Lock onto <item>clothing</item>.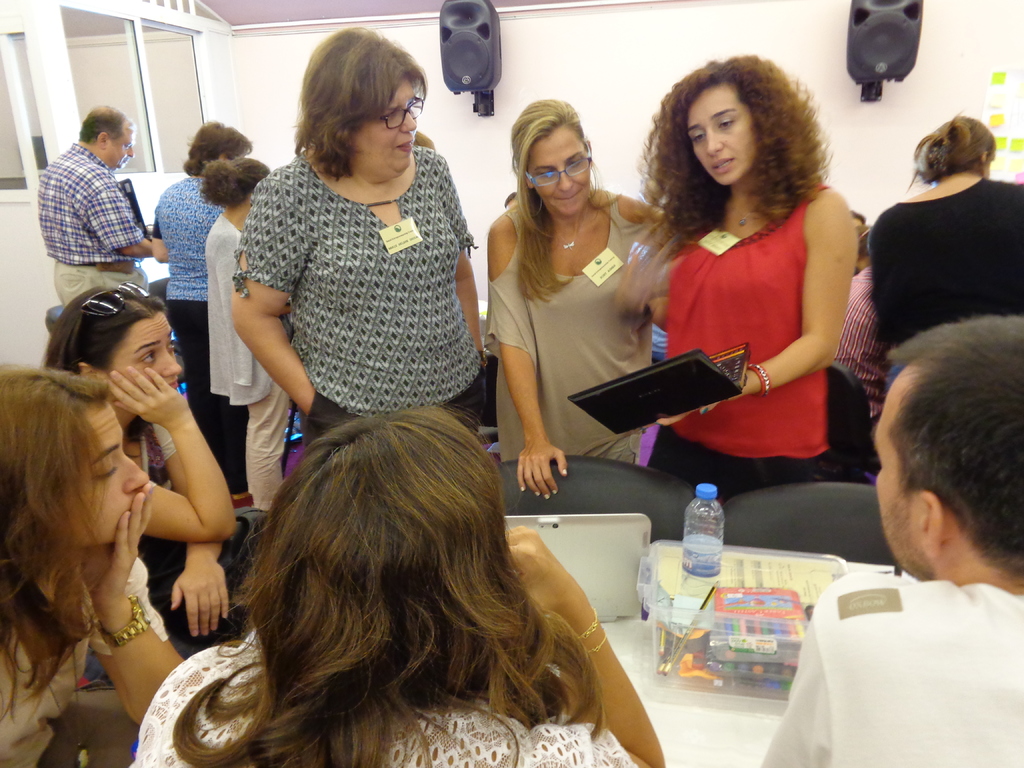
Locked: 124,627,642,767.
